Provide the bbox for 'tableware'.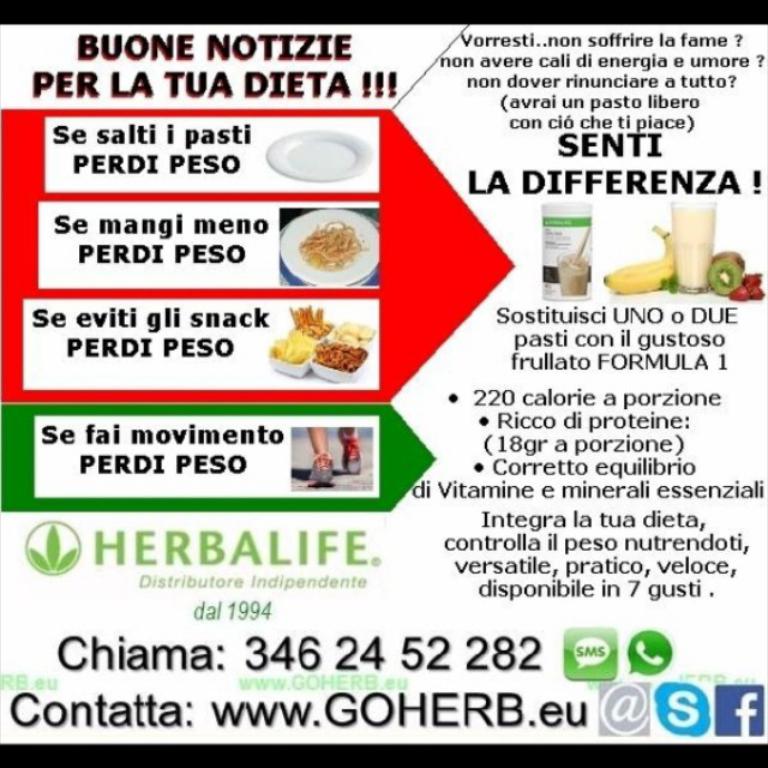
557/254/588/294.
